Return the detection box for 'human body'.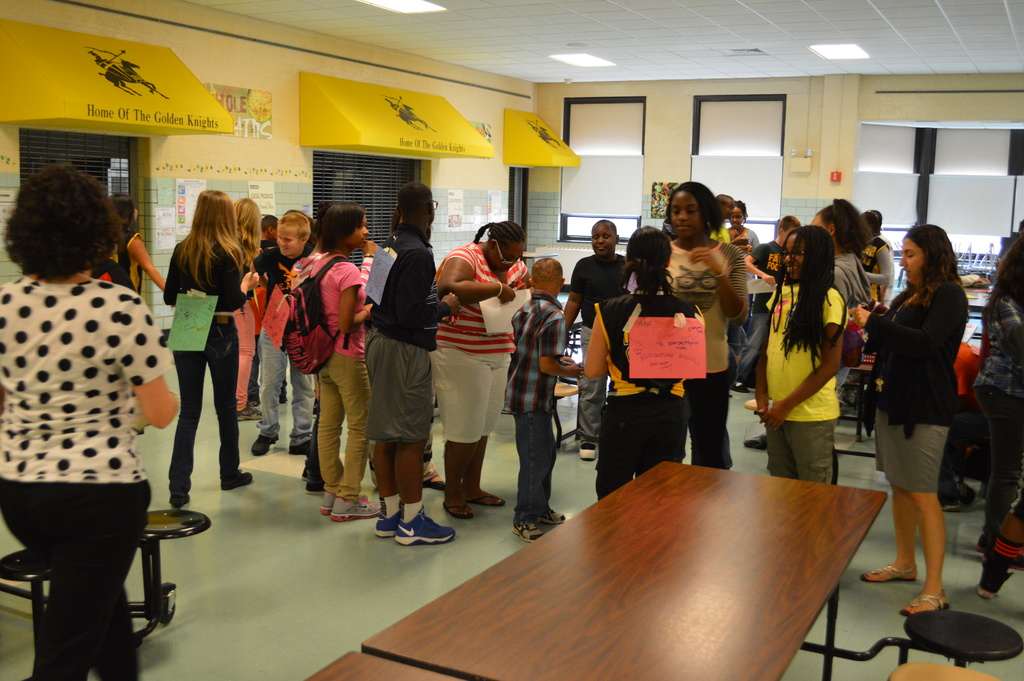
x1=879 y1=228 x2=983 y2=612.
